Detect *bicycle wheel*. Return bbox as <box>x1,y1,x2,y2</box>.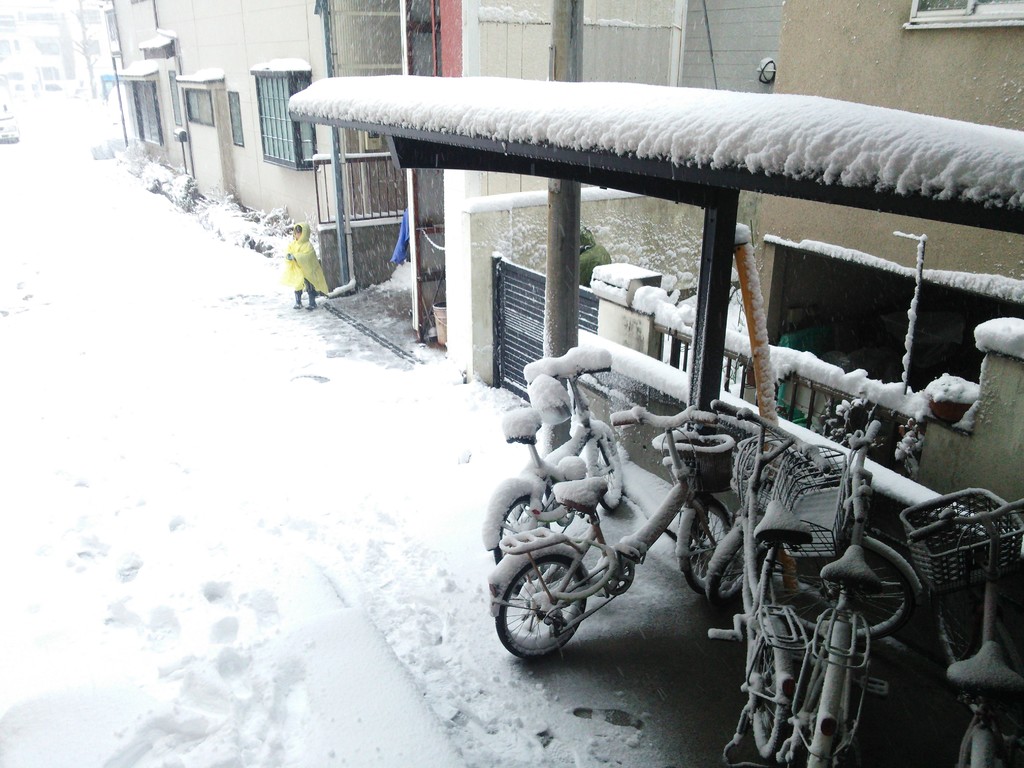
<box>927,589,1023,761</box>.
